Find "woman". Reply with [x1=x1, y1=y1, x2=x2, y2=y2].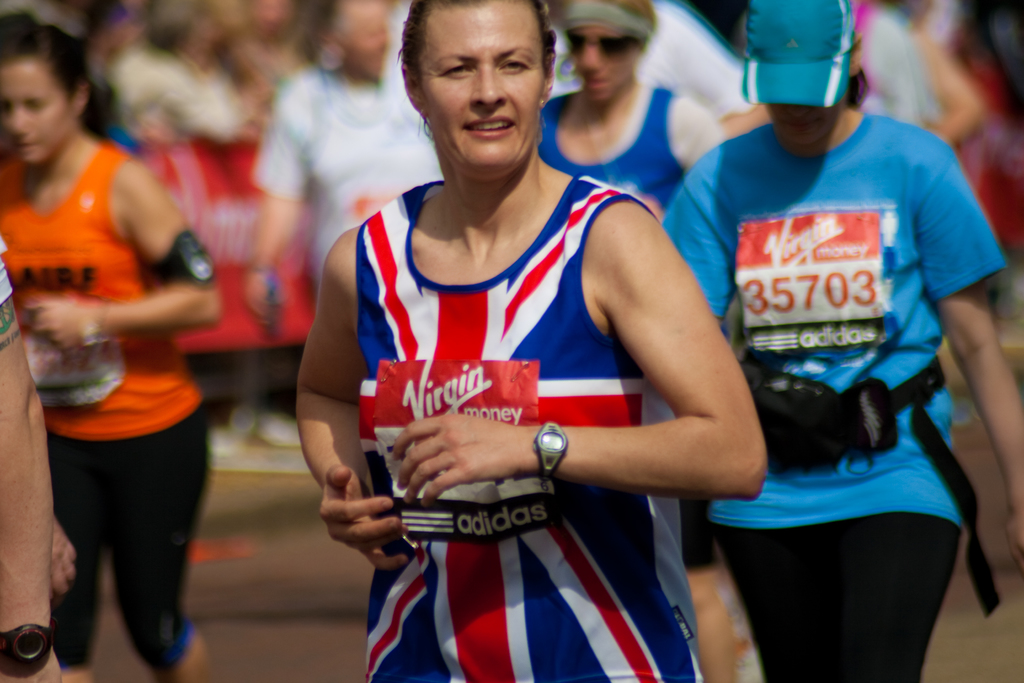
[x1=294, y1=0, x2=767, y2=682].
